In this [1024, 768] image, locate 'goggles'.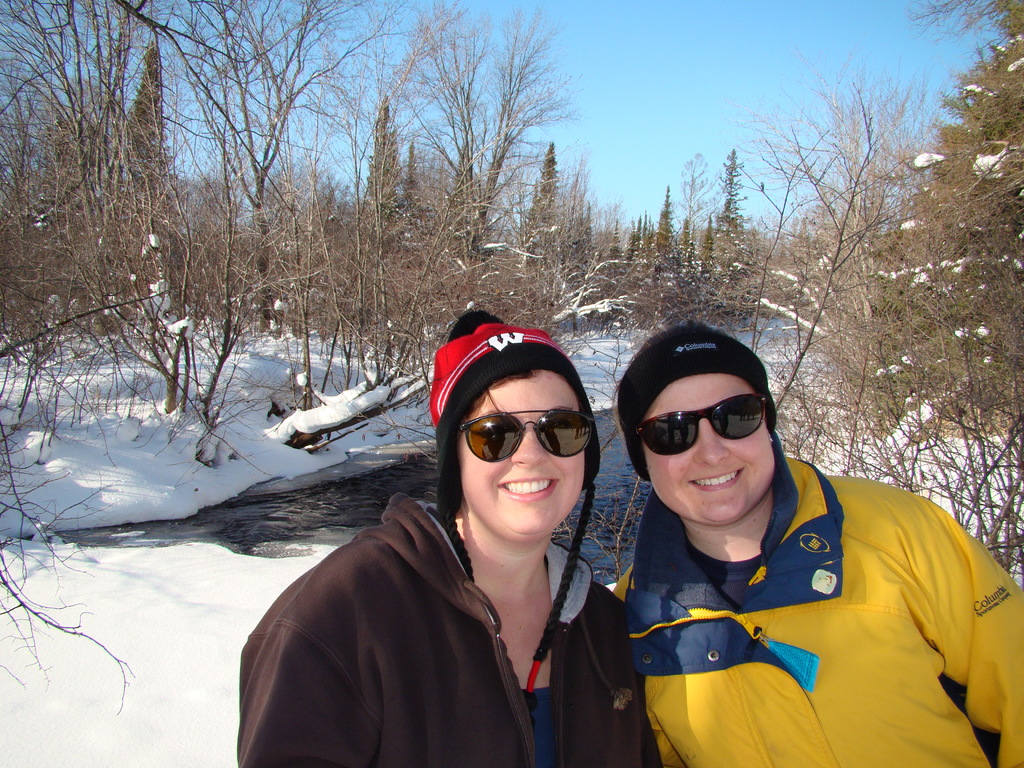
Bounding box: {"x1": 461, "y1": 409, "x2": 591, "y2": 470}.
